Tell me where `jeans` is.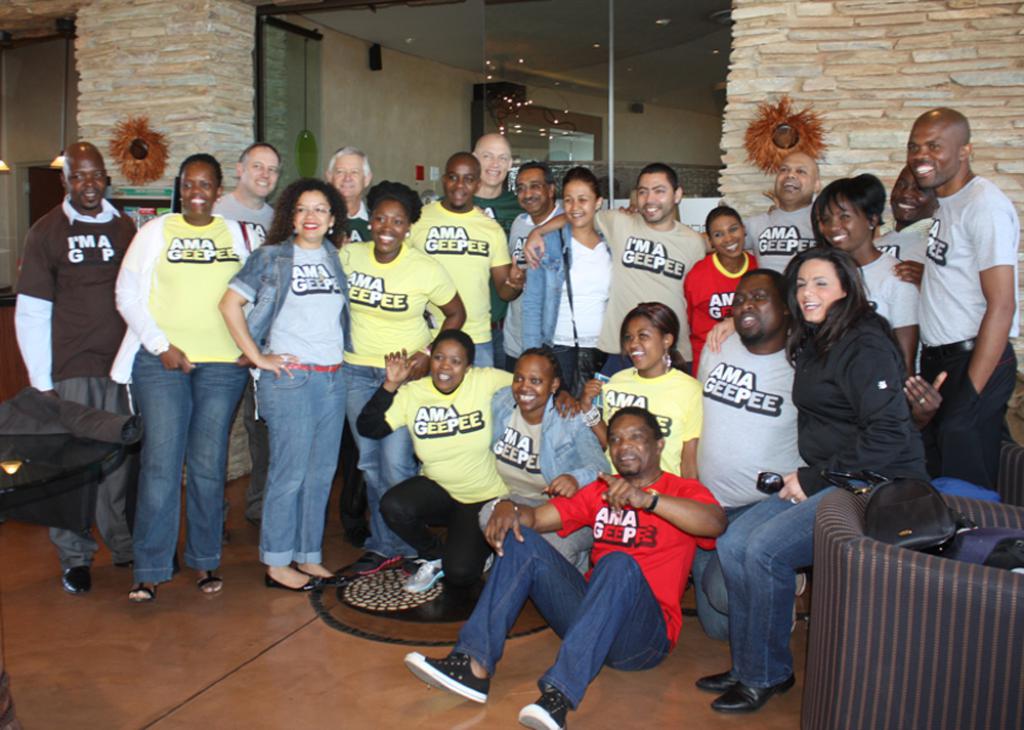
`jeans` is at select_region(690, 504, 753, 639).
